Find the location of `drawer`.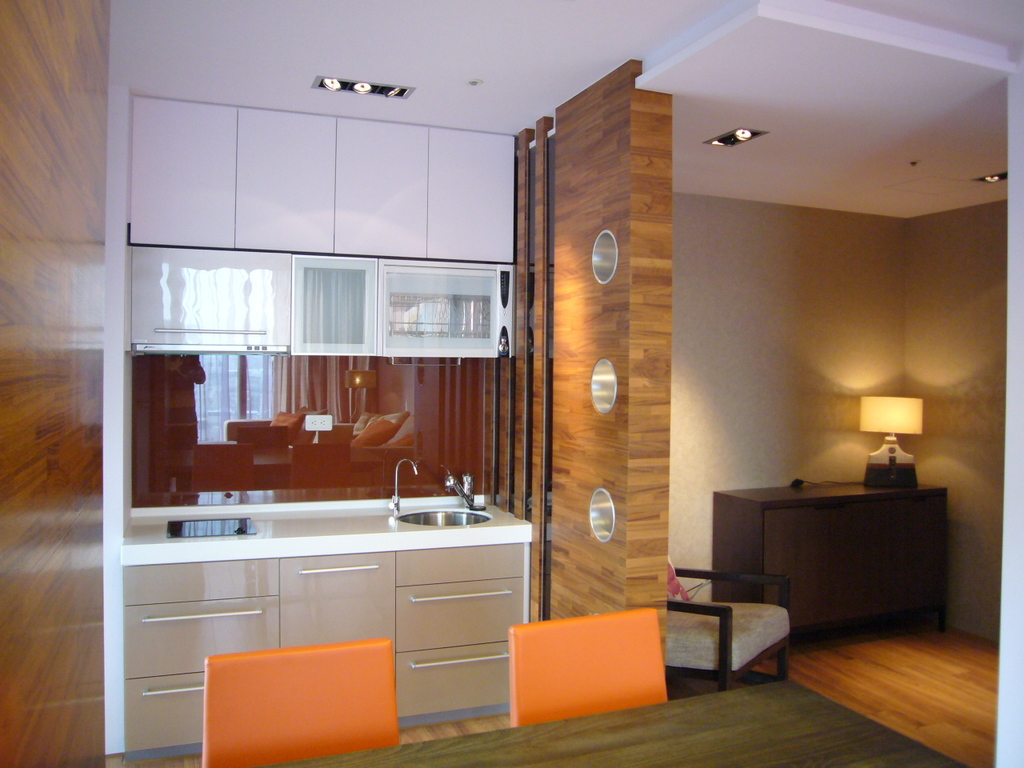
Location: left=122, top=670, right=205, bottom=752.
